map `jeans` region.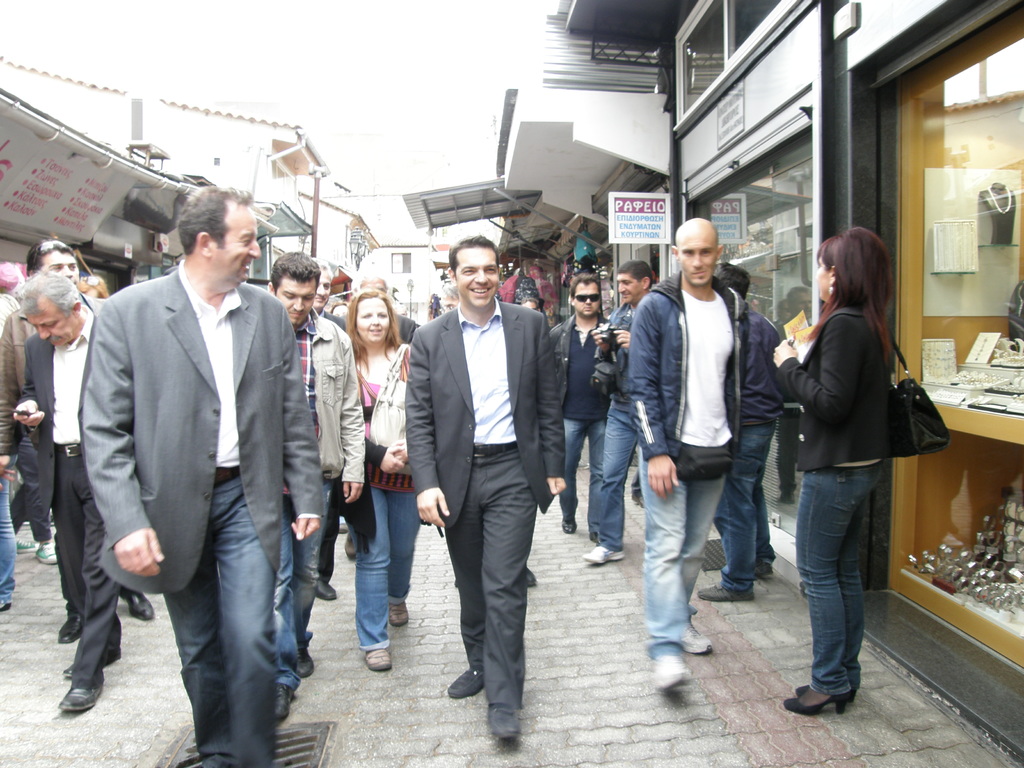
Mapped to (x1=640, y1=447, x2=723, y2=659).
